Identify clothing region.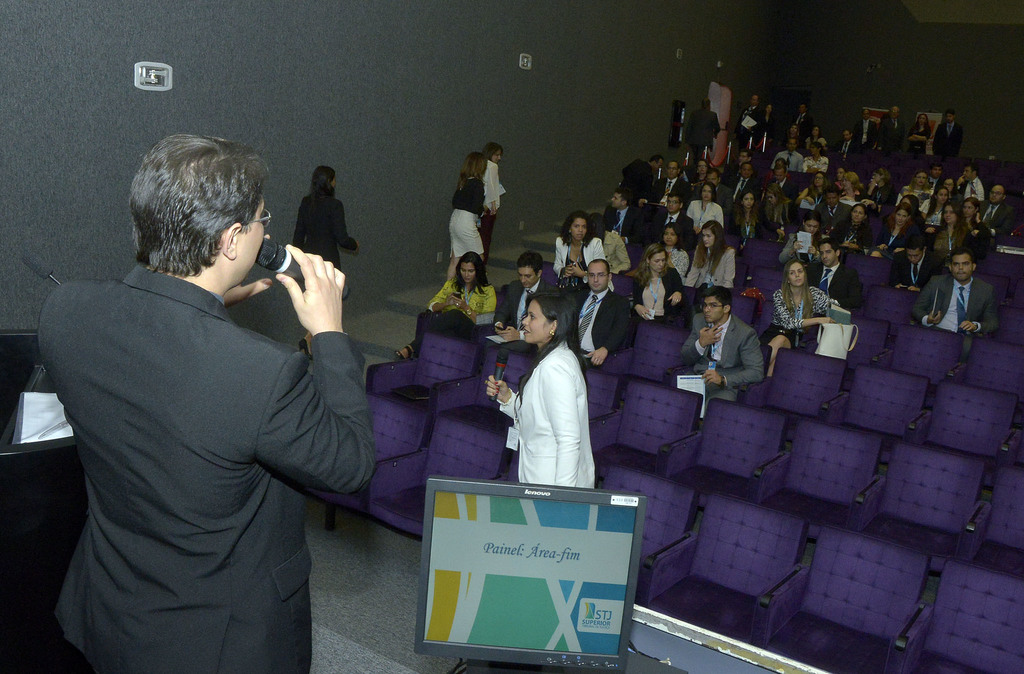
Region: (31, 261, 375, 673).
